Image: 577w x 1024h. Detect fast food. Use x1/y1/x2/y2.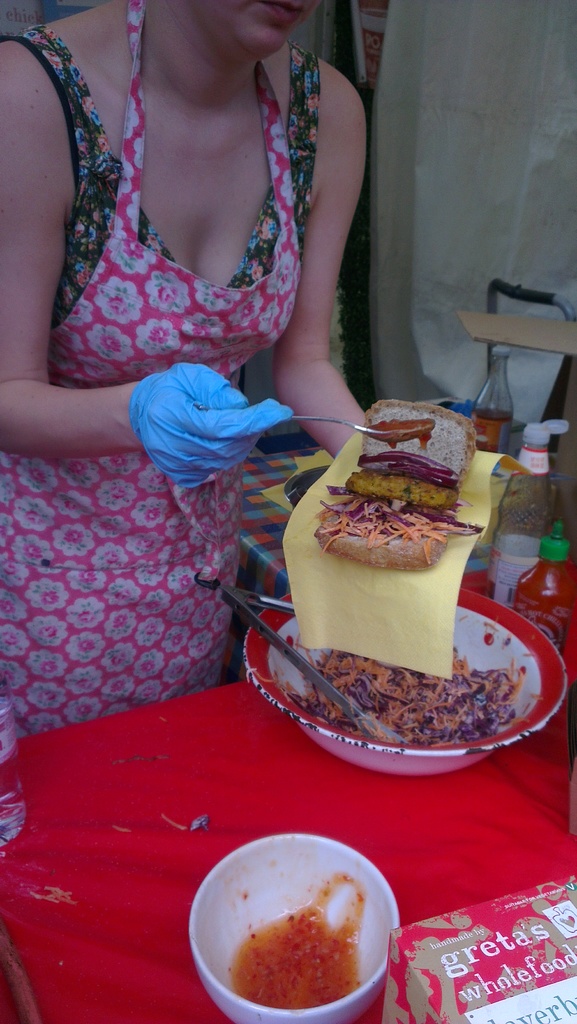
314/427/466/587.
